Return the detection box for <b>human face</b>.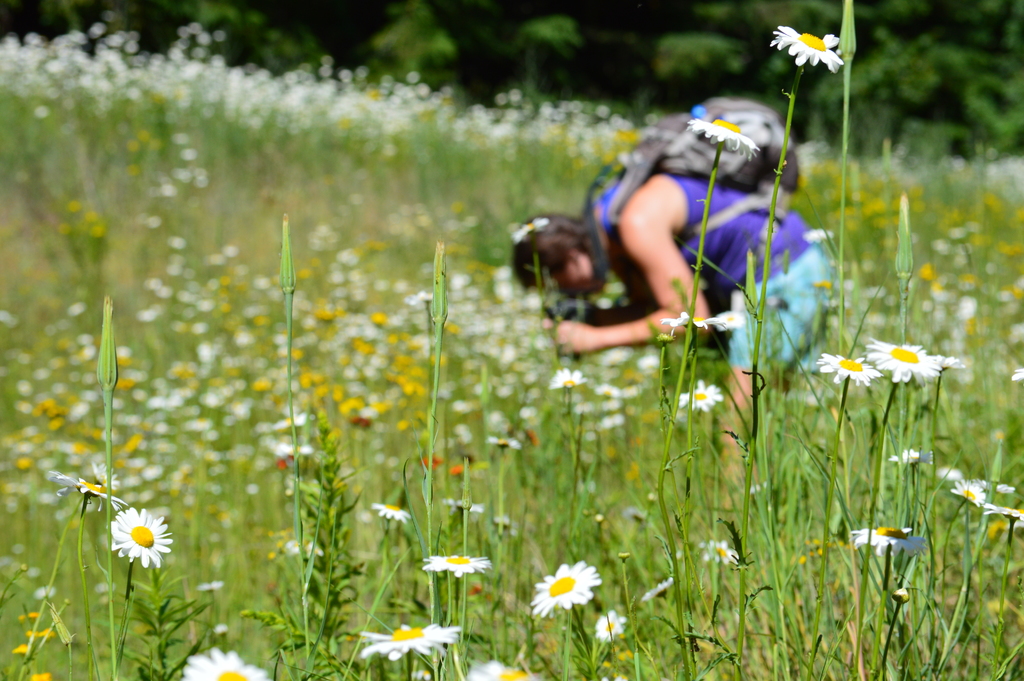
BBox(533, 259, 604, 302).
